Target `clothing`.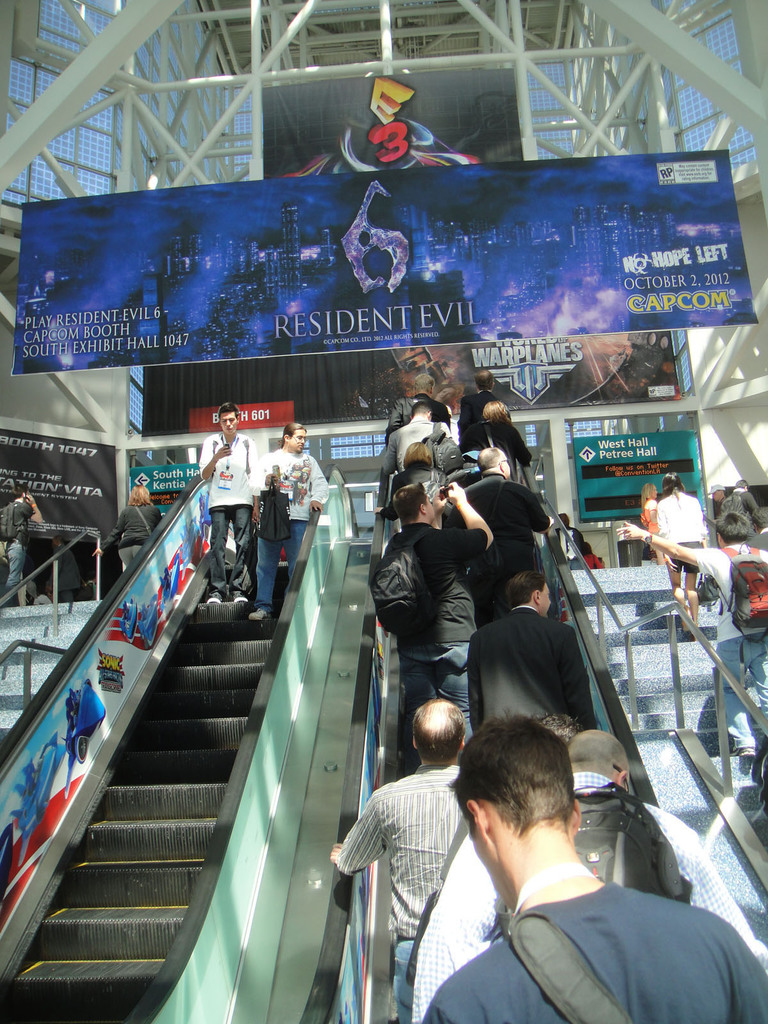
Target region: 440 463 545 621.
